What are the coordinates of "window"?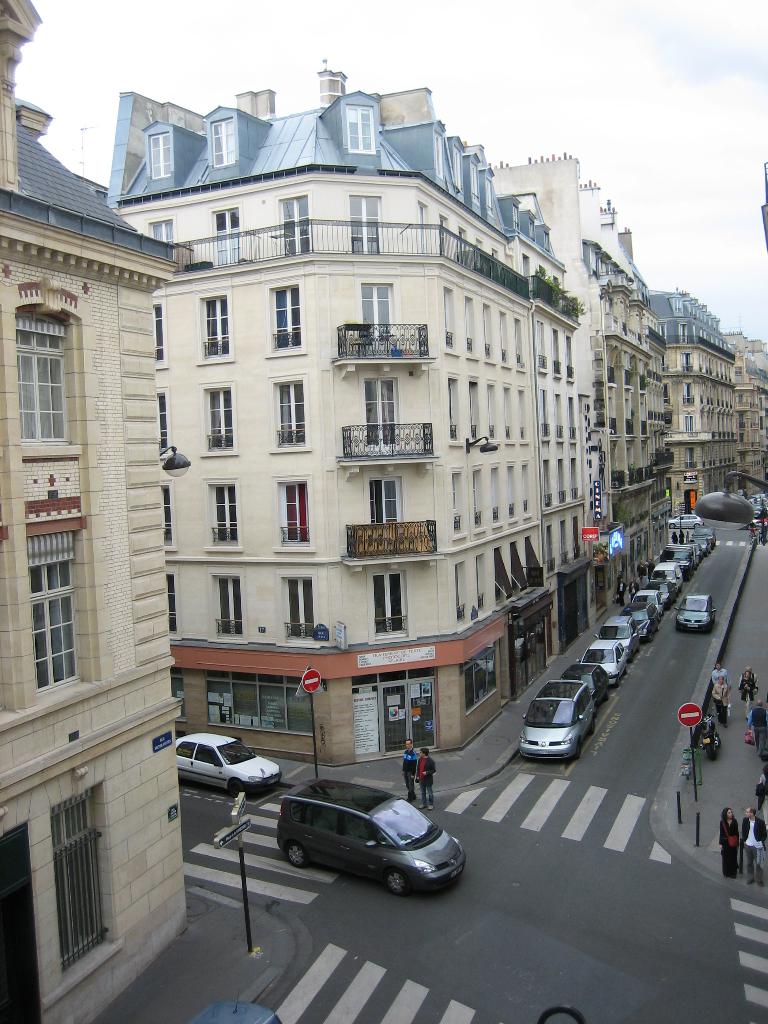
x1=366 y1=382 x2=399 y2=442.
